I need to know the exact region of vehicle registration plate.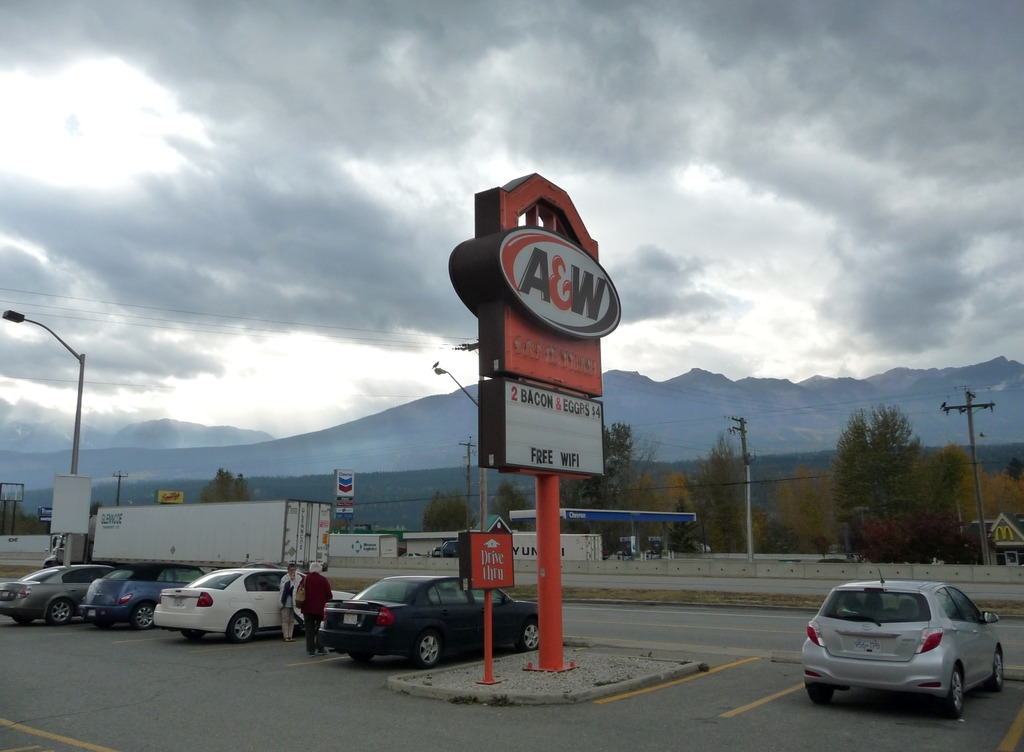
Region: region(855, 634, 884, 651).
